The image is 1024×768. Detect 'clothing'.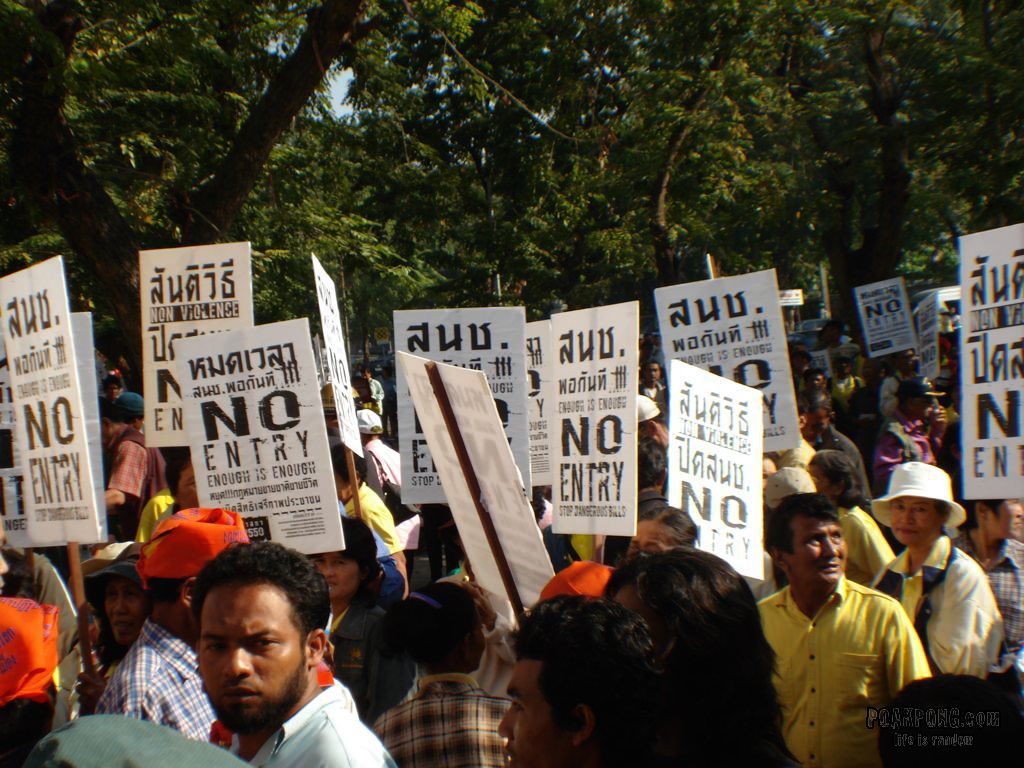
Detection: BBox(971, 540, 1023, 671).
